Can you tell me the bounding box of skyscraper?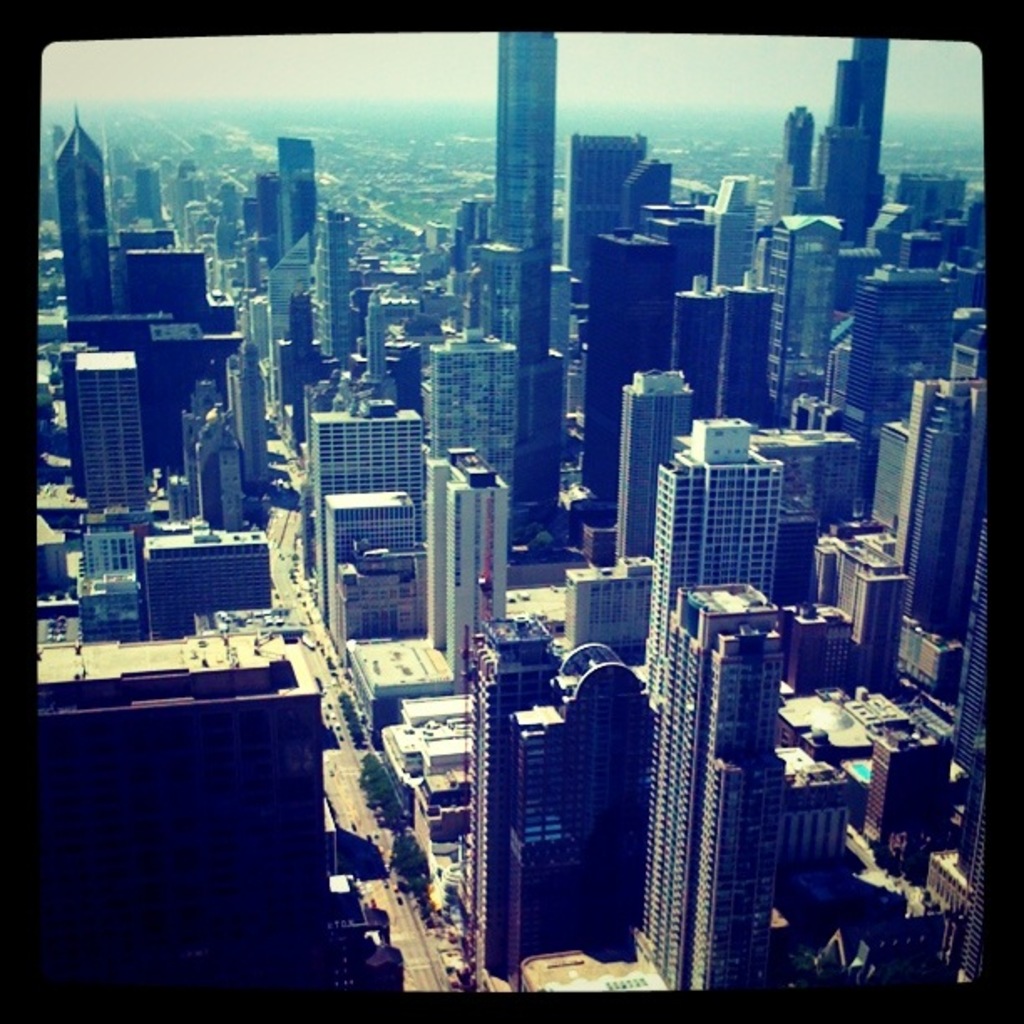
bbox=[480, 23, 564, 505].
